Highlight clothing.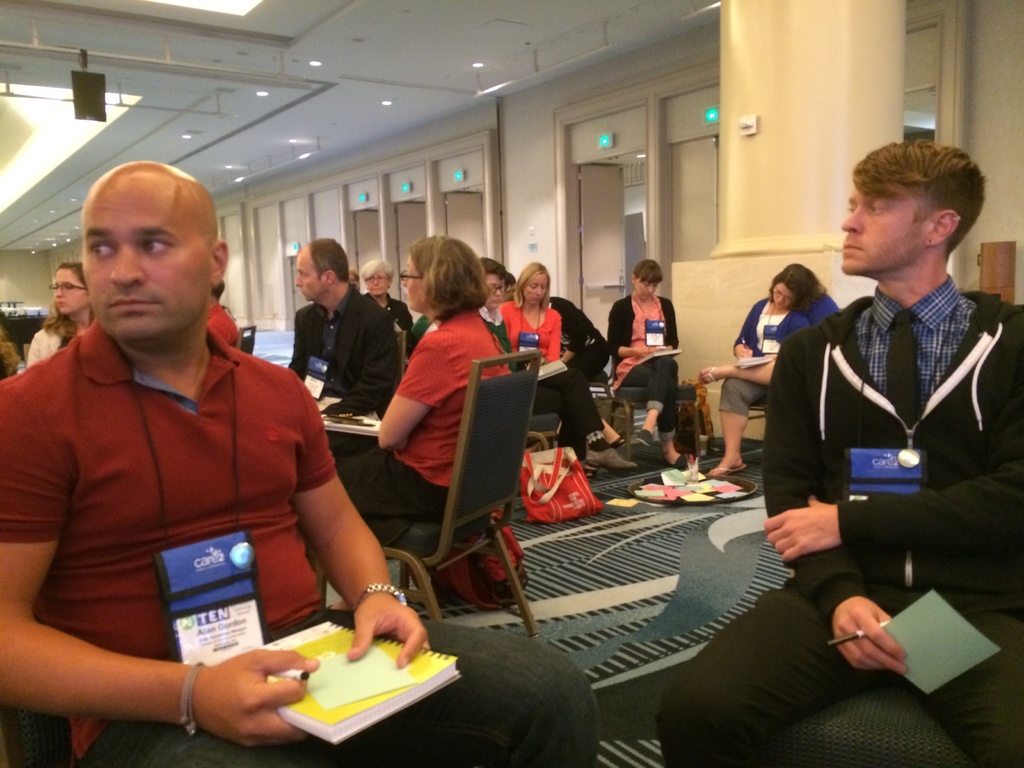
Highlighted region: select_region(721, 289, 837, 417).
